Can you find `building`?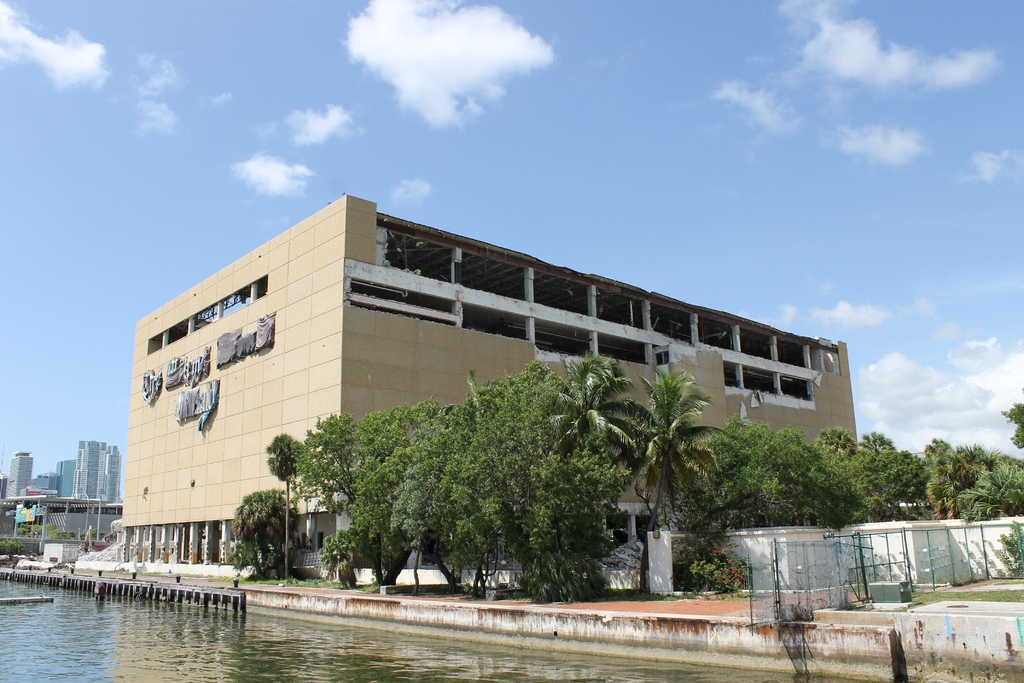
Yes, bounding box: 9 454 35 506.
